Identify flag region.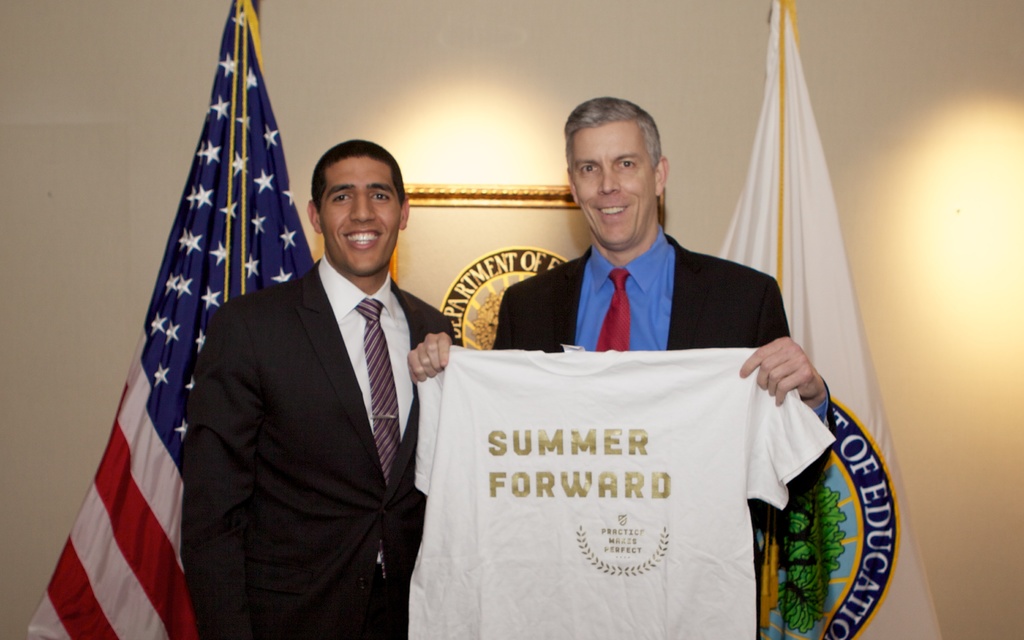
Region: <bbox>712, 0, 945, 639</bbox>.
